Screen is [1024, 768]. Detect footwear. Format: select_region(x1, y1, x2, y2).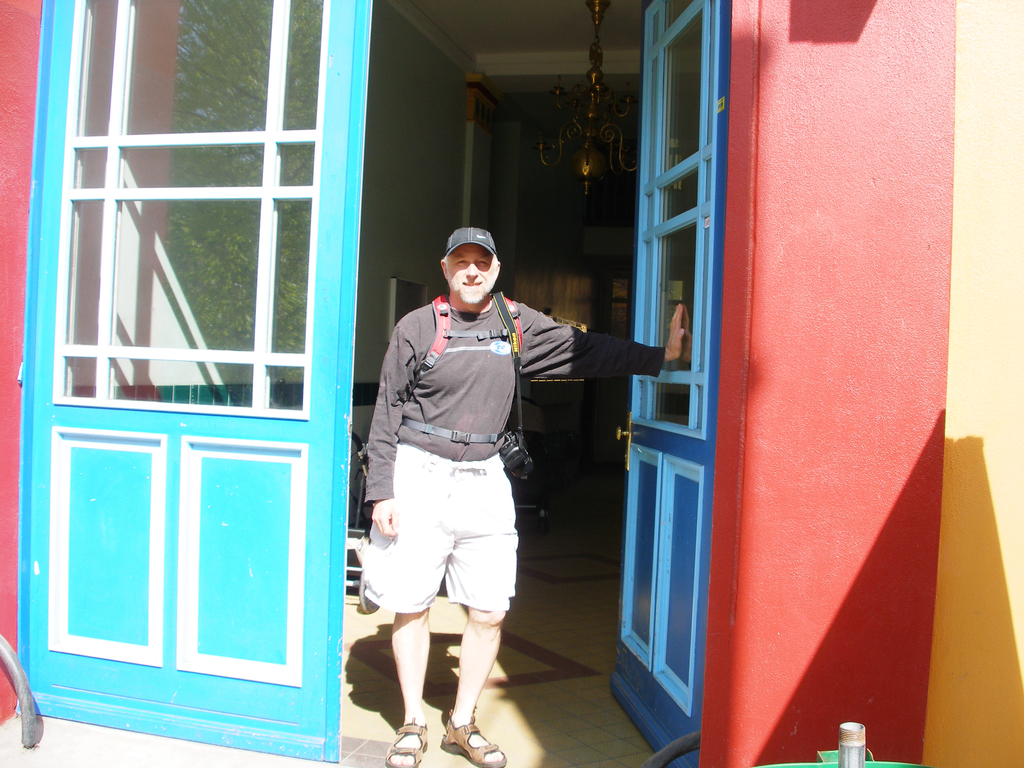
select_region(385, 715, 428, 767).
